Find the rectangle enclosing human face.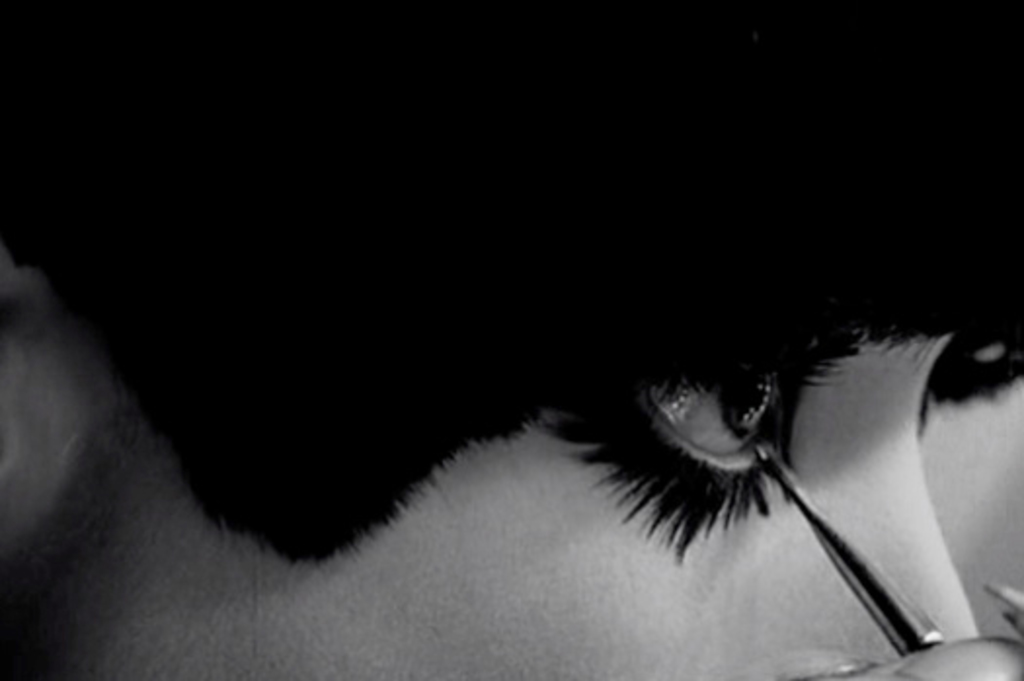
{"left": 76, "top": 320, "right": 991, "bottom": 679}.
